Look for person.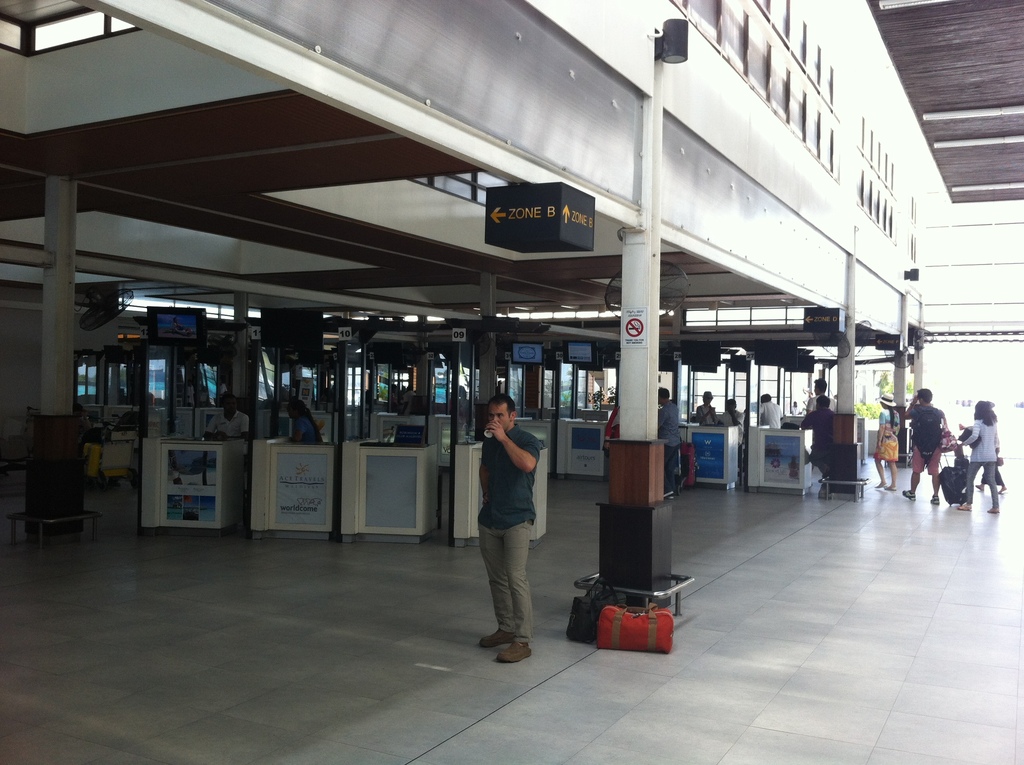
Found: BBox(901, 387, 948, 499).
